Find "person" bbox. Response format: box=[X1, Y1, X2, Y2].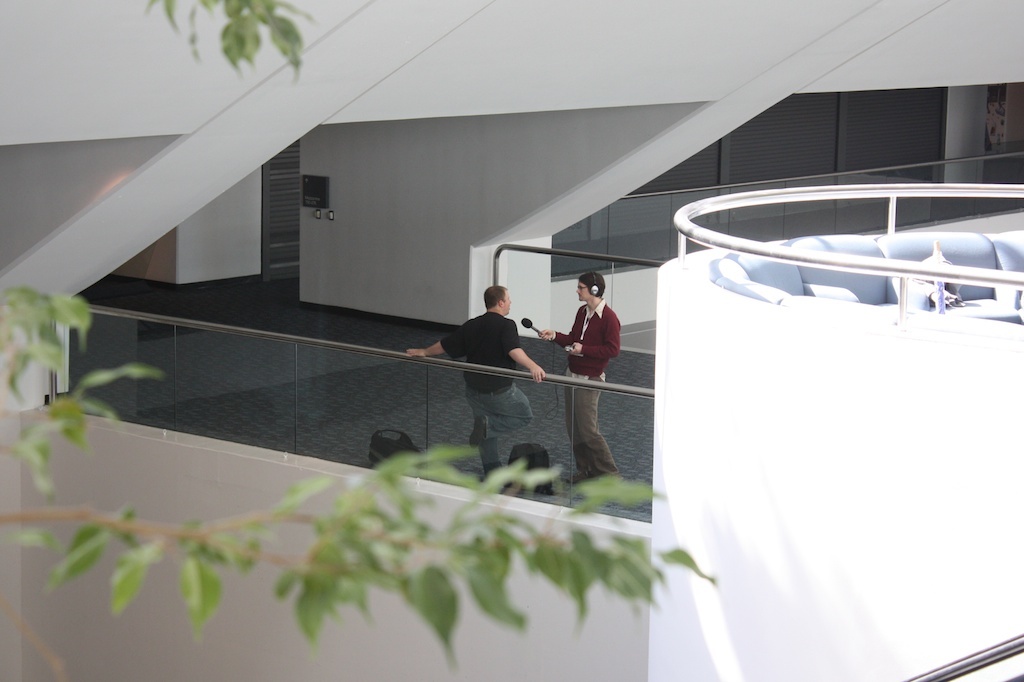
box=[409, 284, 549, 470].
